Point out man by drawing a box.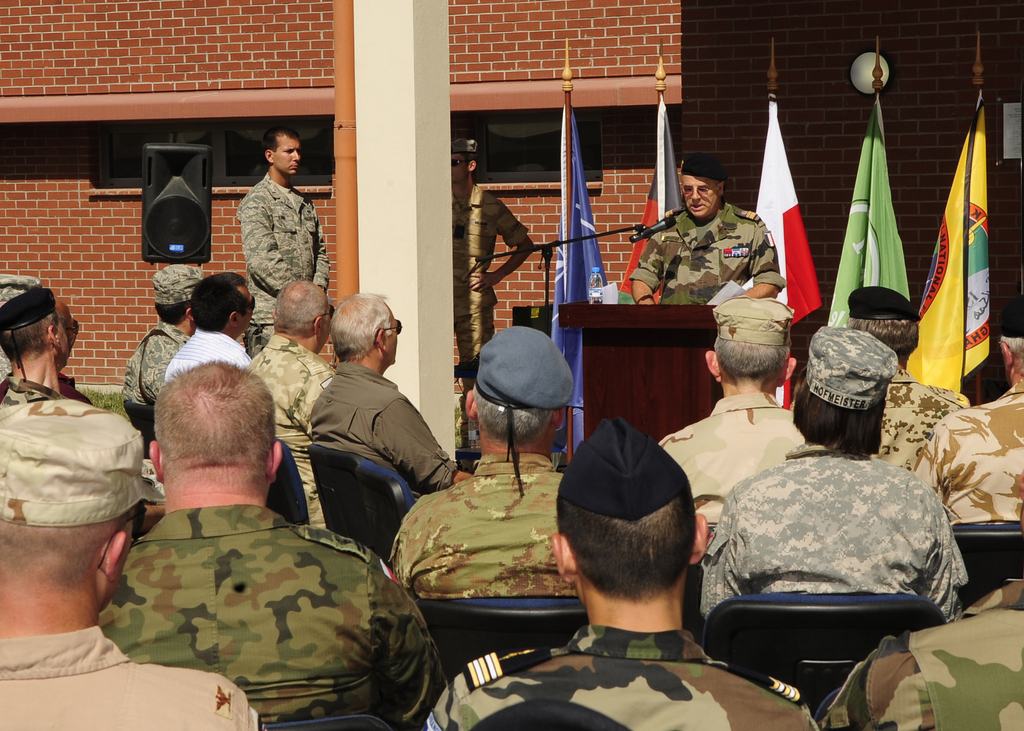
632/157/783/310.
